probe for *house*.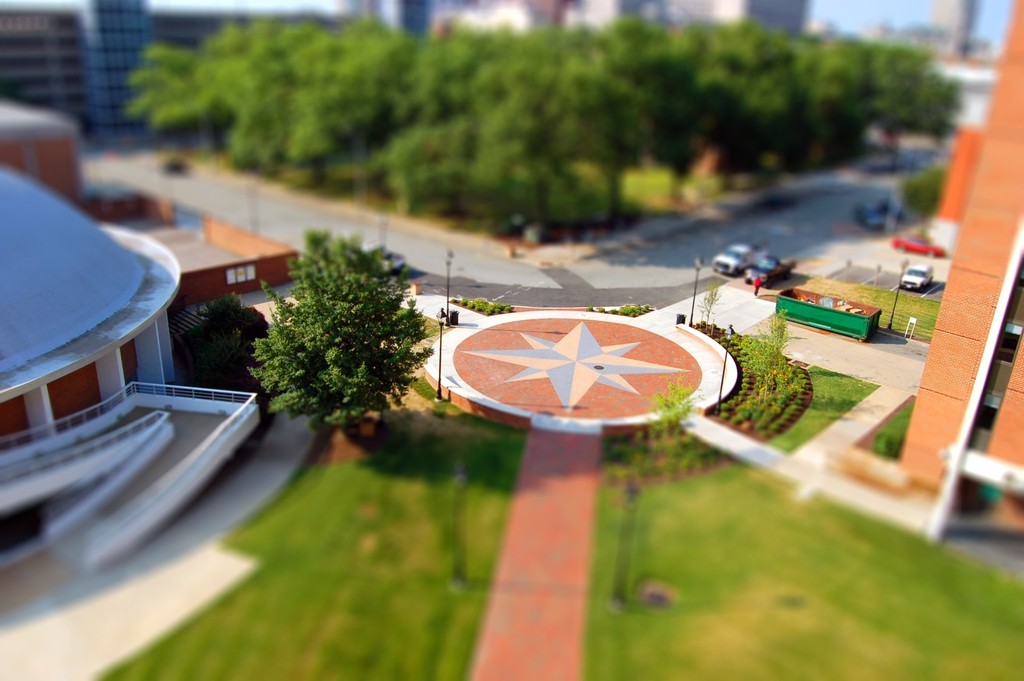
Probe result: l=0, t=97, r=94, b=224.
